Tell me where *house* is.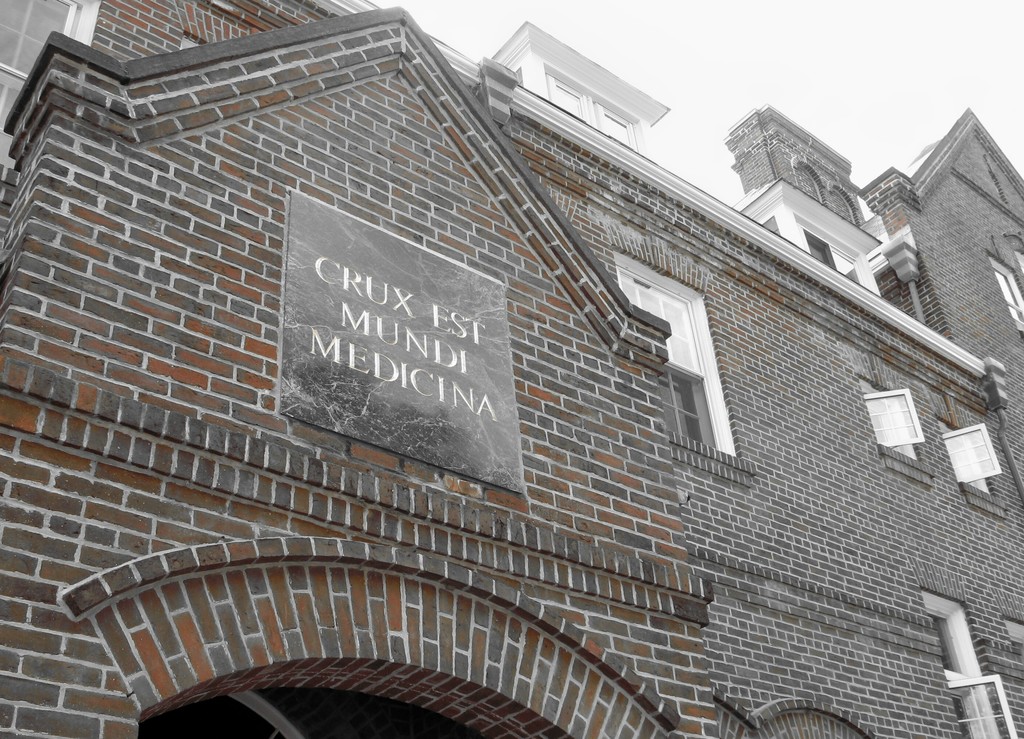
*house* is at (532, 98, 1023, 738).
